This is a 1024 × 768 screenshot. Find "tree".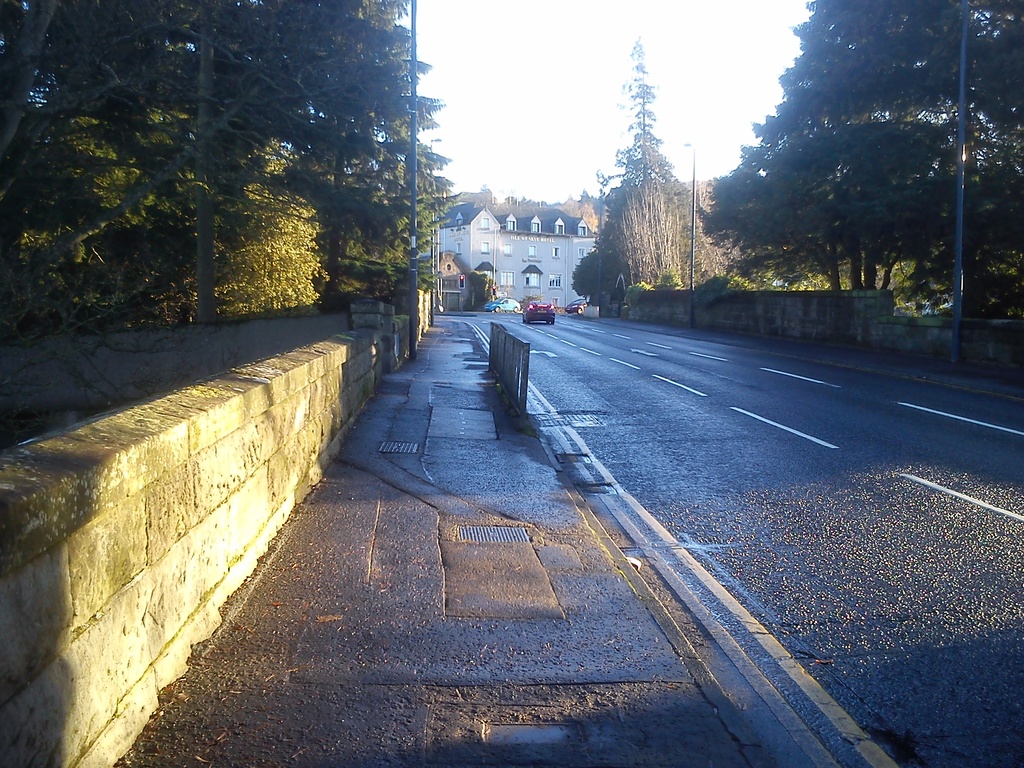
Bounding box: 195,0,462,346.
